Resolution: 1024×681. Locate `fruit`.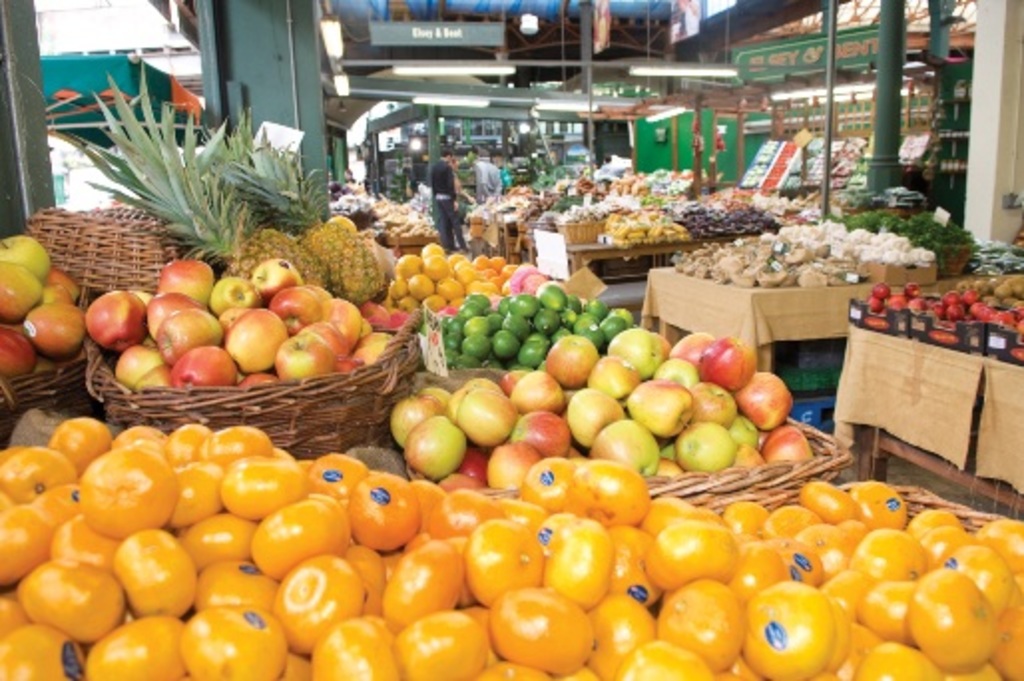
select_region(58, 80, 335, 285).
